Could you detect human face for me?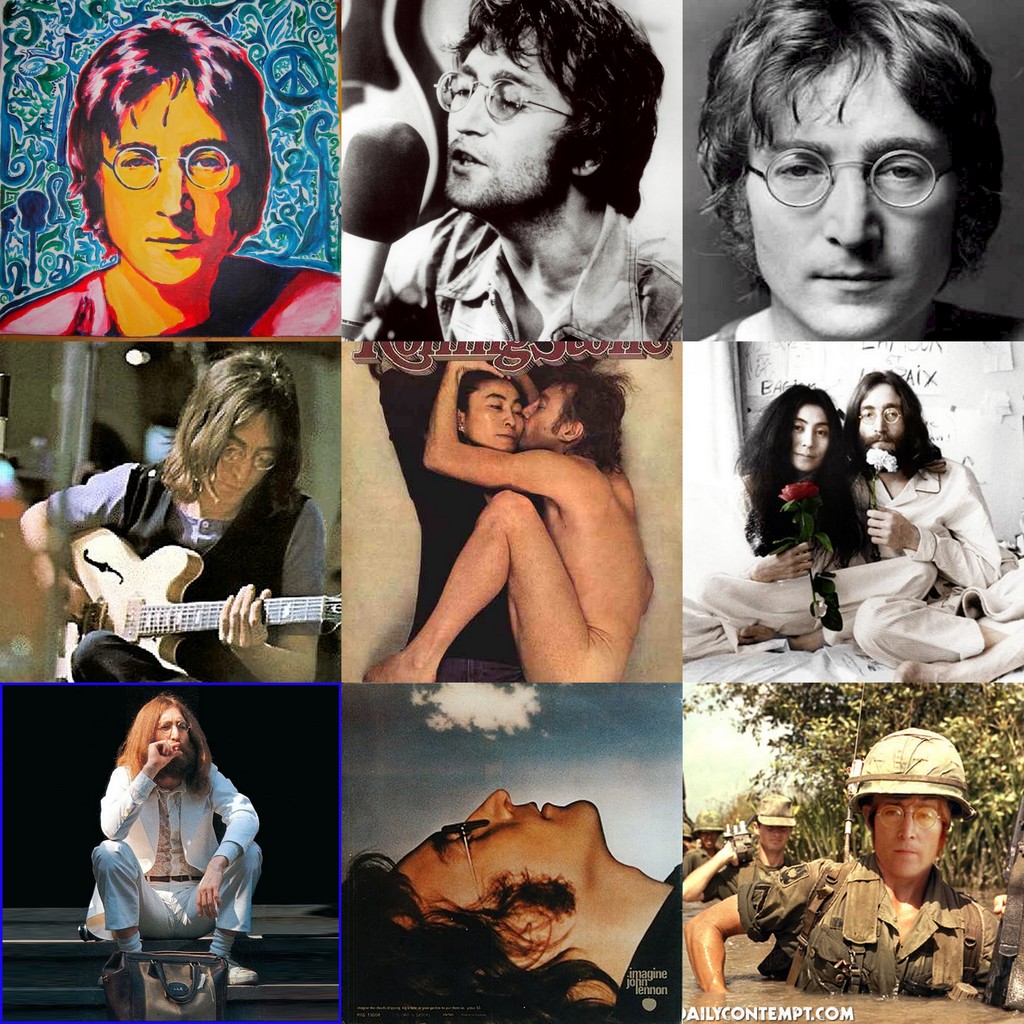
Detection result: bbox=[797, 404, 827, 474].
